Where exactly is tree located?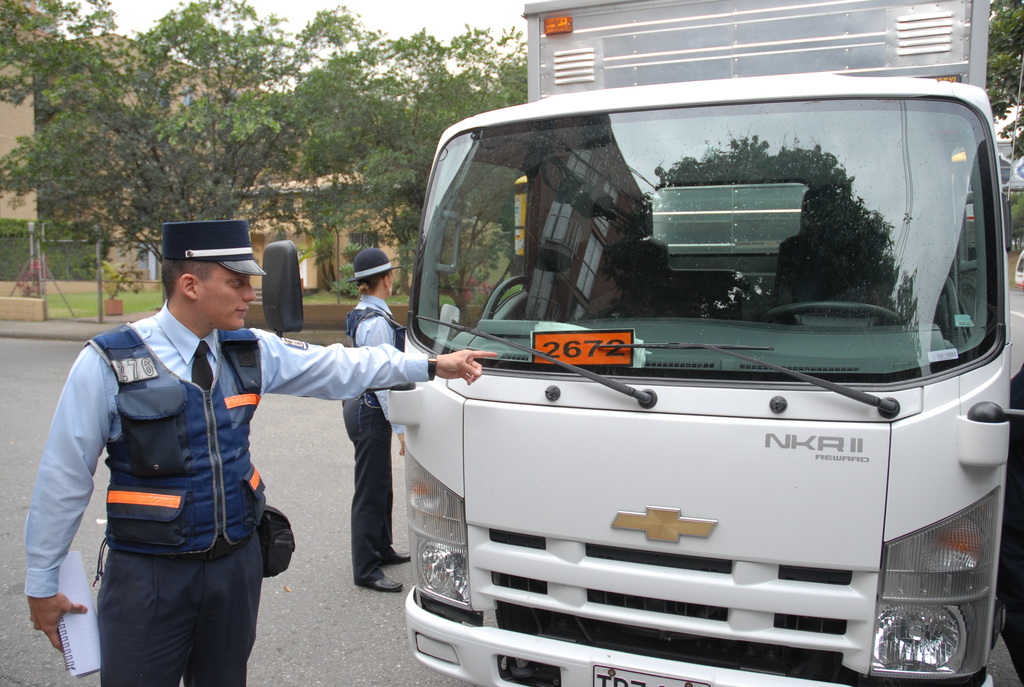
Its bounding box is left=990, top=1, right=1023, bottom=122.
